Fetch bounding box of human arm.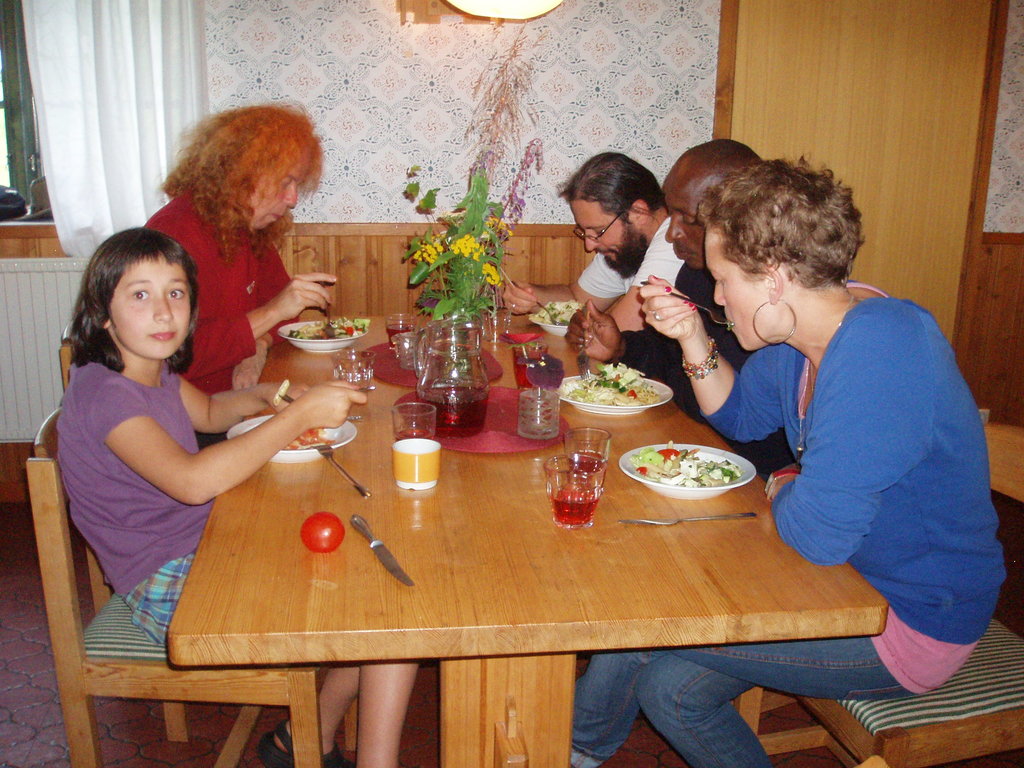
Bbox: <region>565, 269, 732, 338</region>.
